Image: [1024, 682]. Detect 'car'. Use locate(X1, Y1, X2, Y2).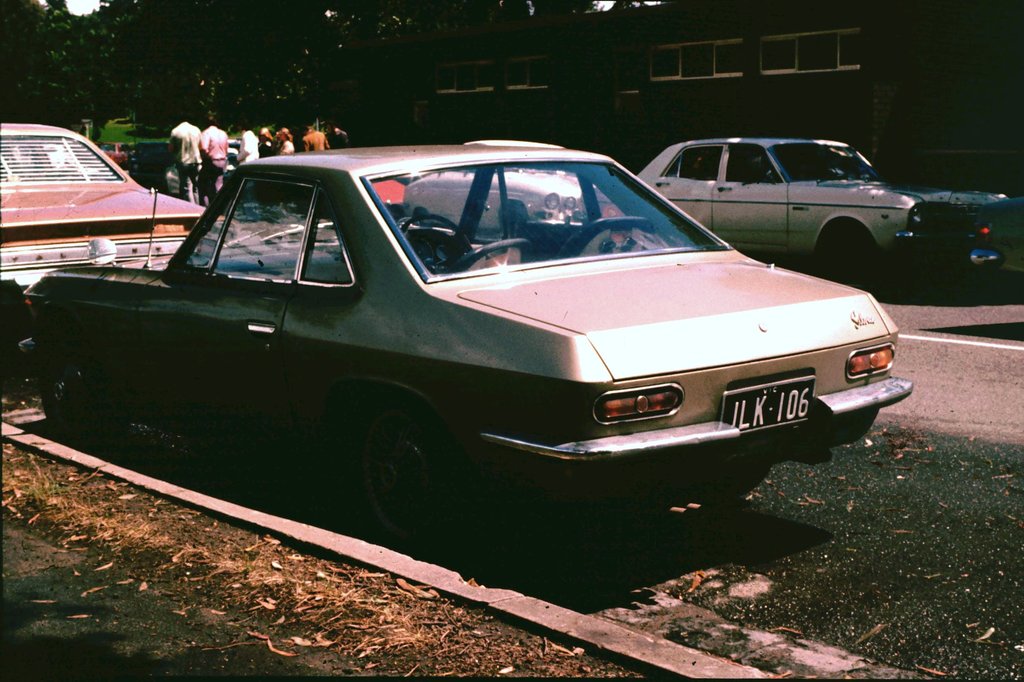
locate(94, 144, 127, 173).
